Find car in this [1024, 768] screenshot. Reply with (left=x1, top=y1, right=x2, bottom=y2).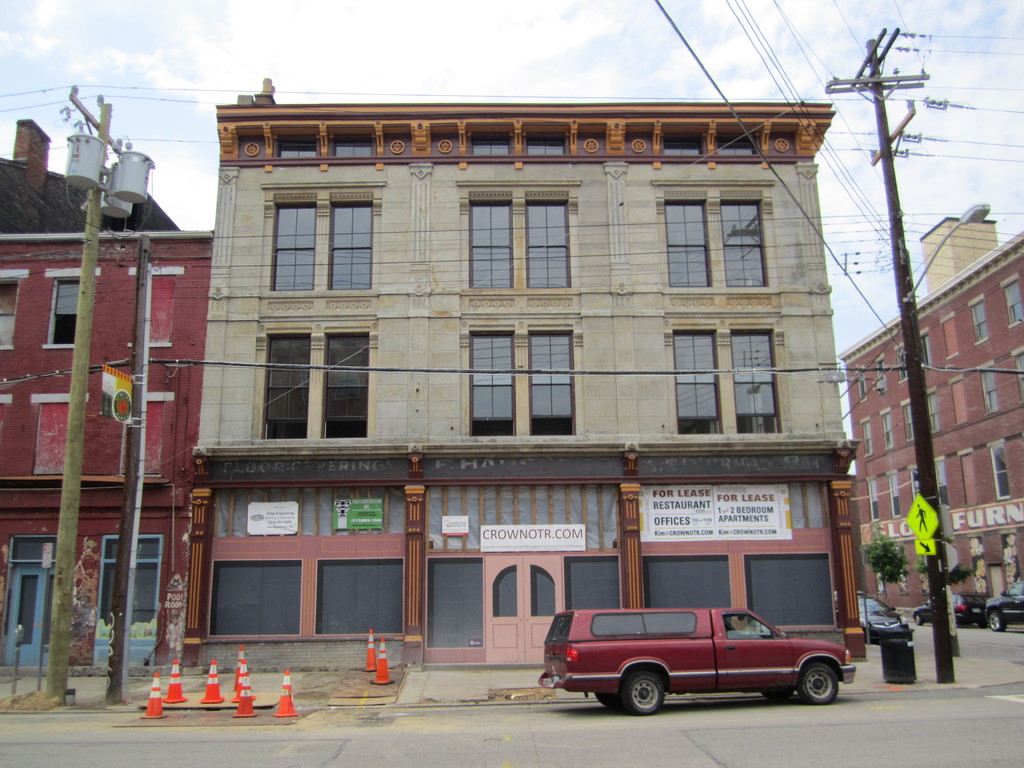
(left=989, top=583, right=1023, bottom=630).
